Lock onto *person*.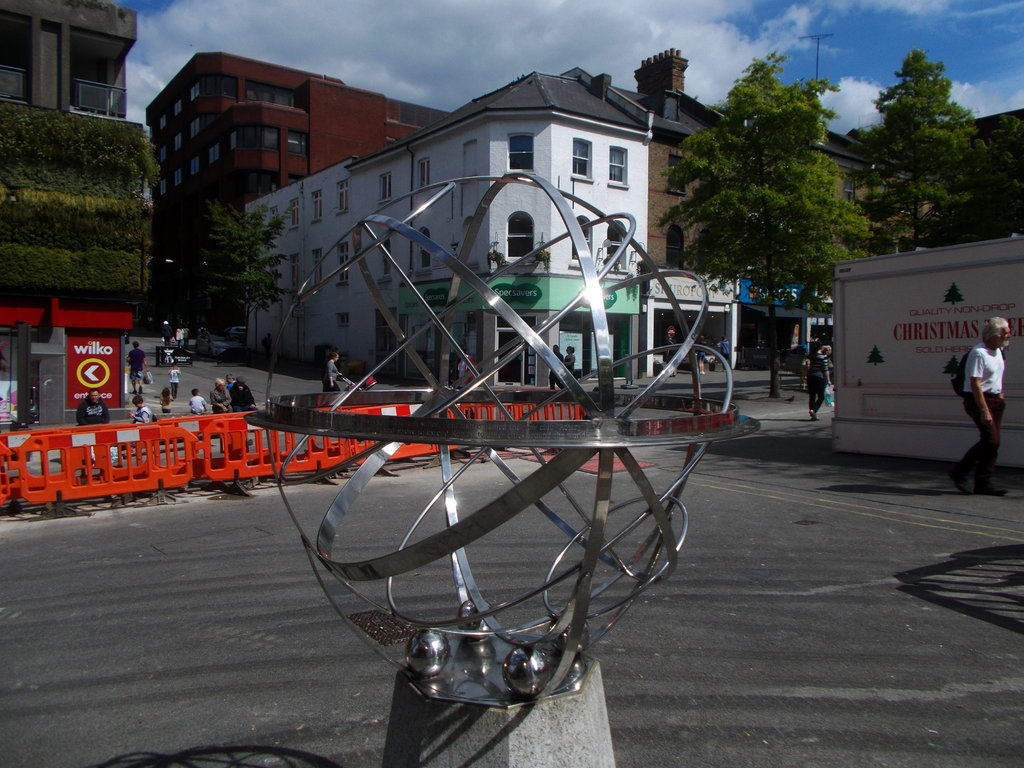
Locked: (x1=207, y1=378, x2=234, y2=413).
